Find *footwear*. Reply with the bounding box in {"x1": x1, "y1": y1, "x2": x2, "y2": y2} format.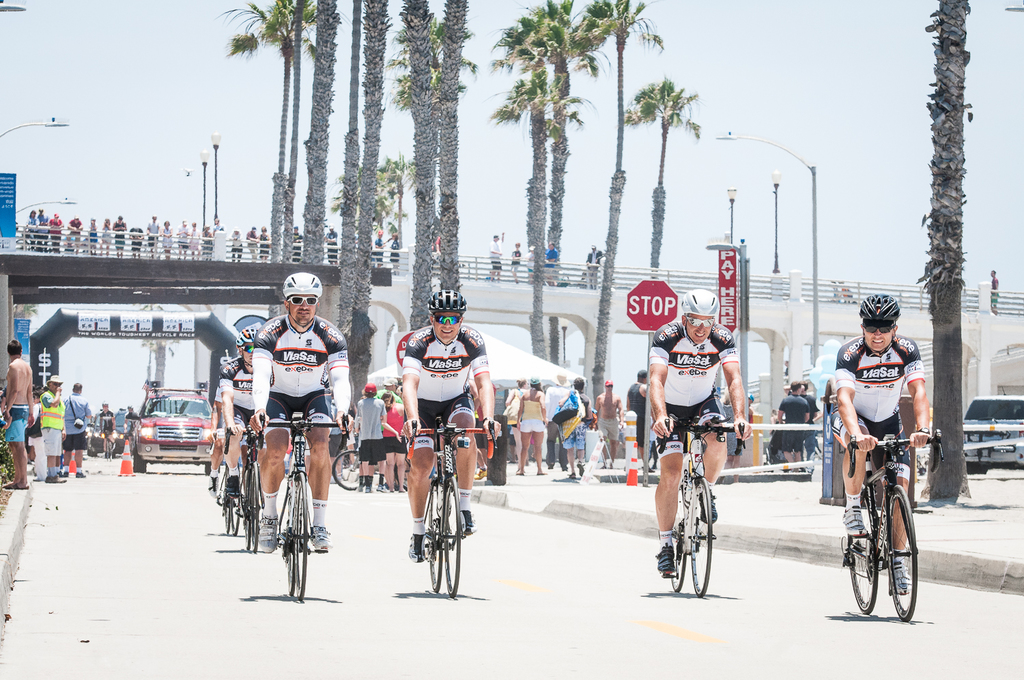
{"x1": 355, "y1": 479, "x2": 362, "y2": 492}.
